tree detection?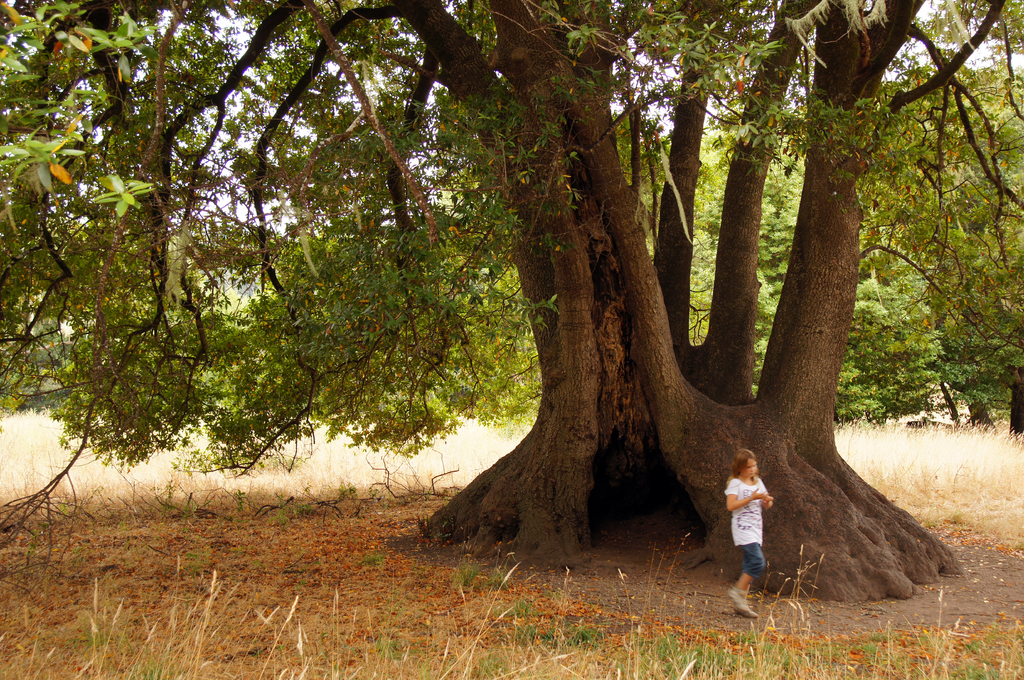
bbox=(0, 0, 1023, 575)
